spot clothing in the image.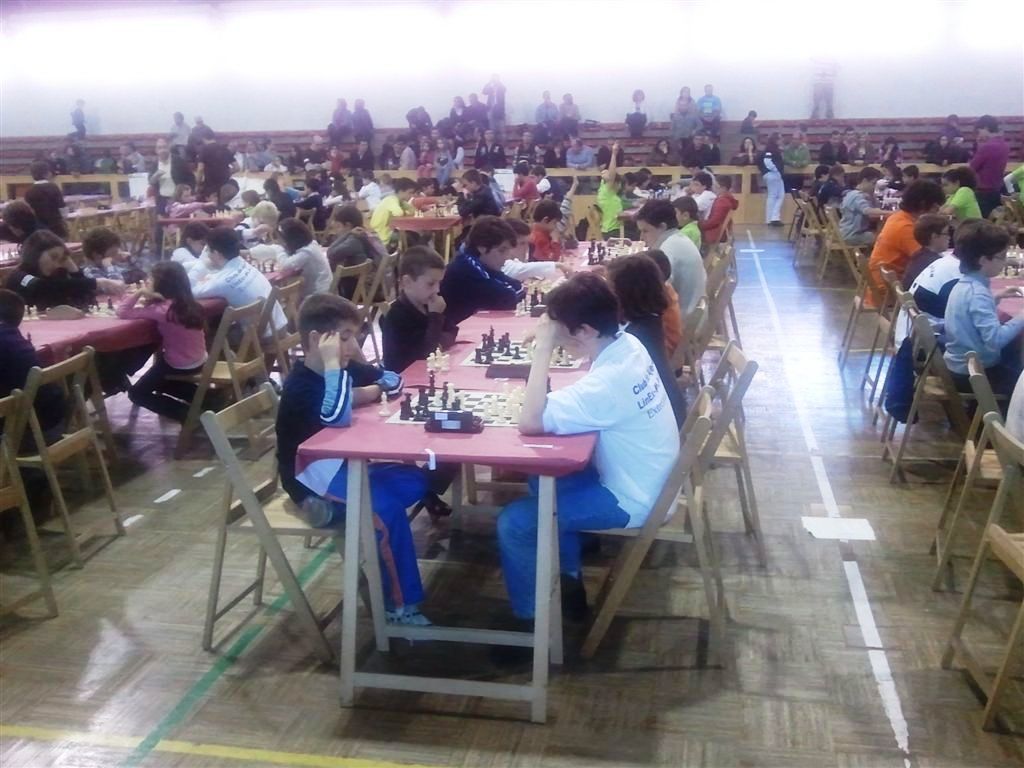
clothing found at <region>817, 168, 851, 212</region>.
